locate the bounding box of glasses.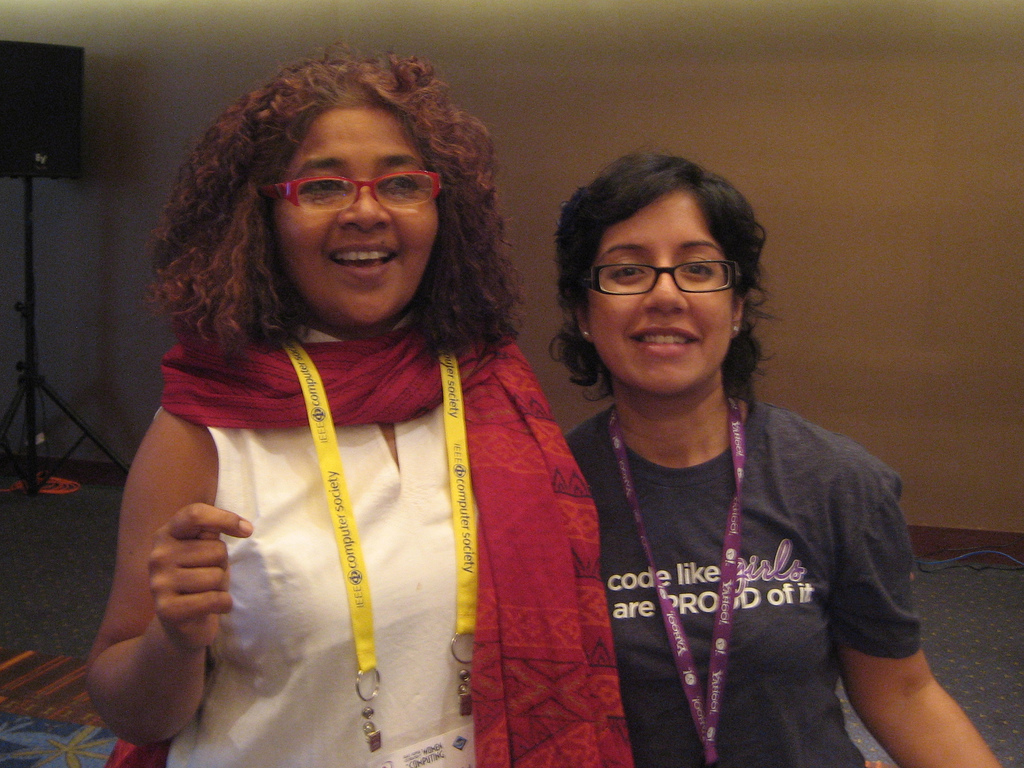
Bounding box: rect(569, 242, 755, 315).
